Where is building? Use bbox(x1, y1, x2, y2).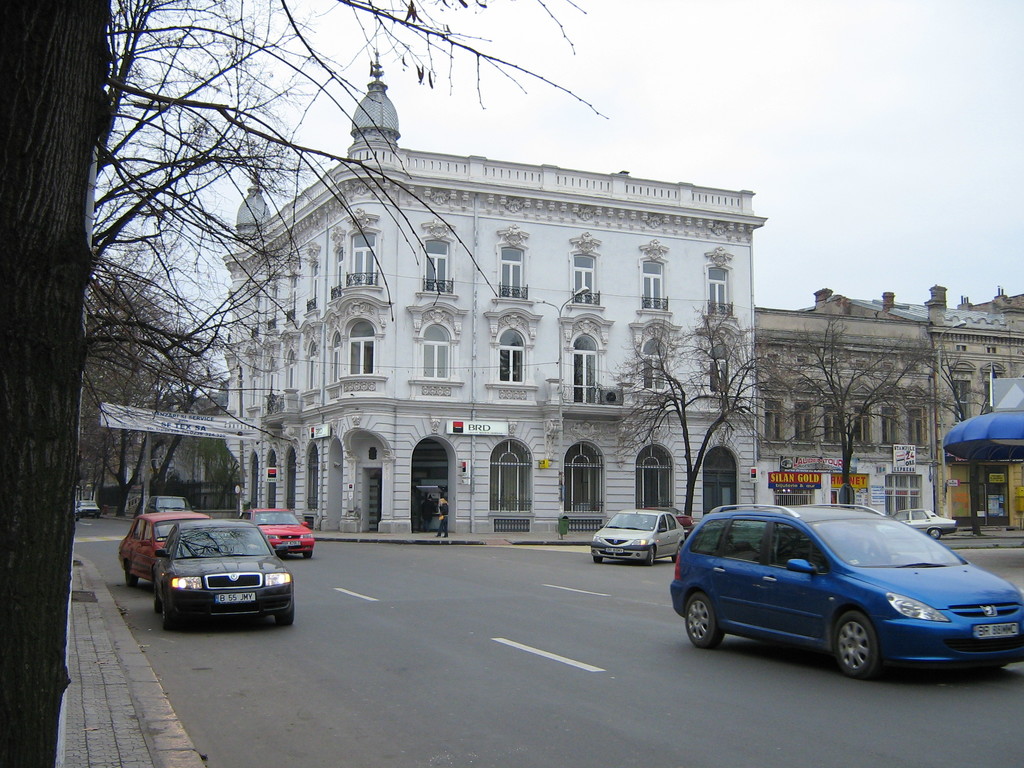
bbox(221, 49, 767, 534).
